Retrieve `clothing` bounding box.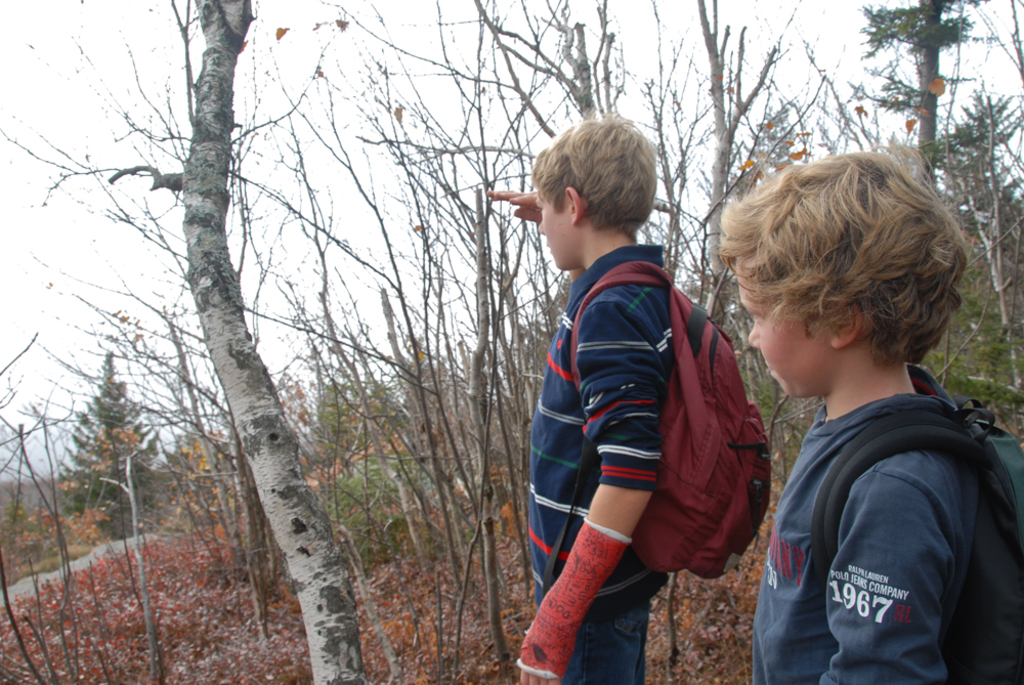
Bounding box: bbox(515, 242, 672, 684).
